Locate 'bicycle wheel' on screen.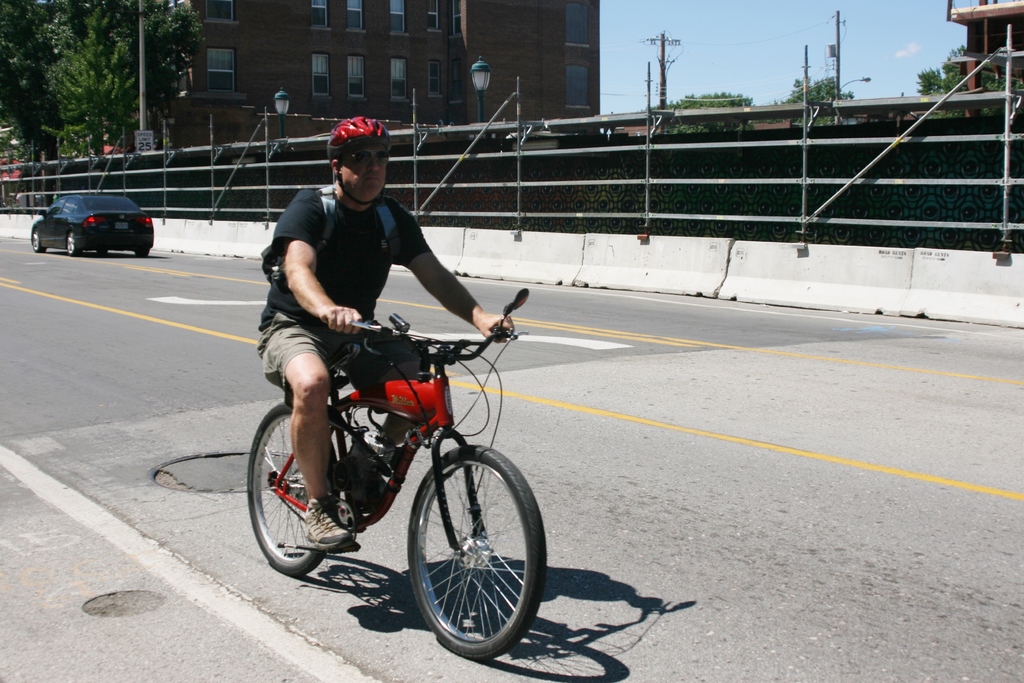
On screen at BBox(246, 398, 340, 580).
